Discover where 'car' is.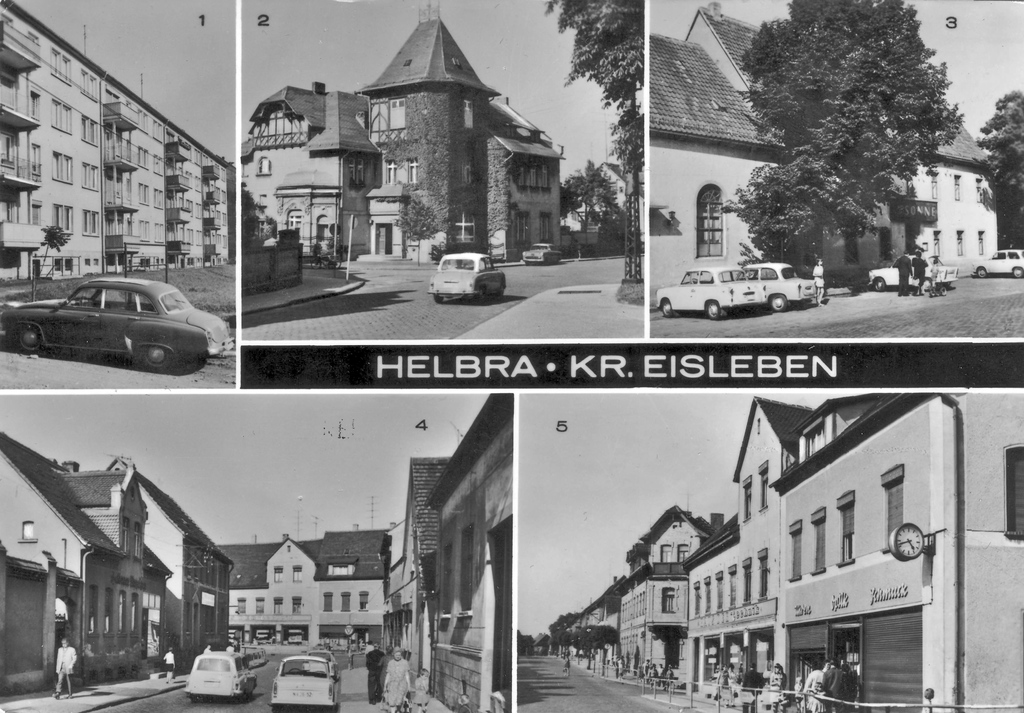
Discovered at <region>867, 254, 961, 288</region>.
